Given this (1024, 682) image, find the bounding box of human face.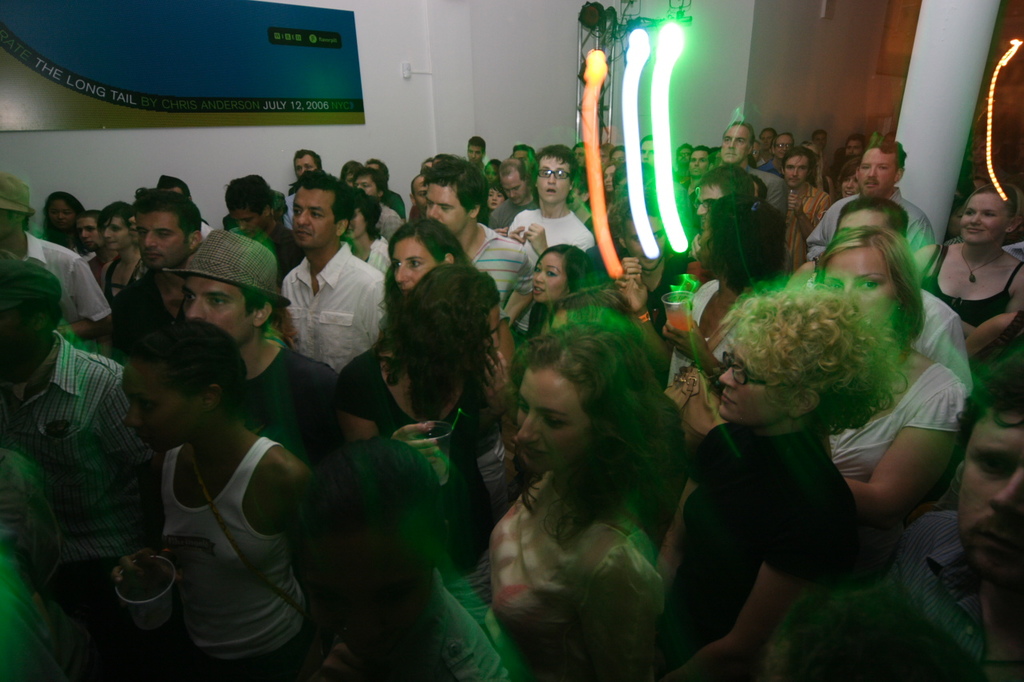
box(696, 182, 726, 229).
